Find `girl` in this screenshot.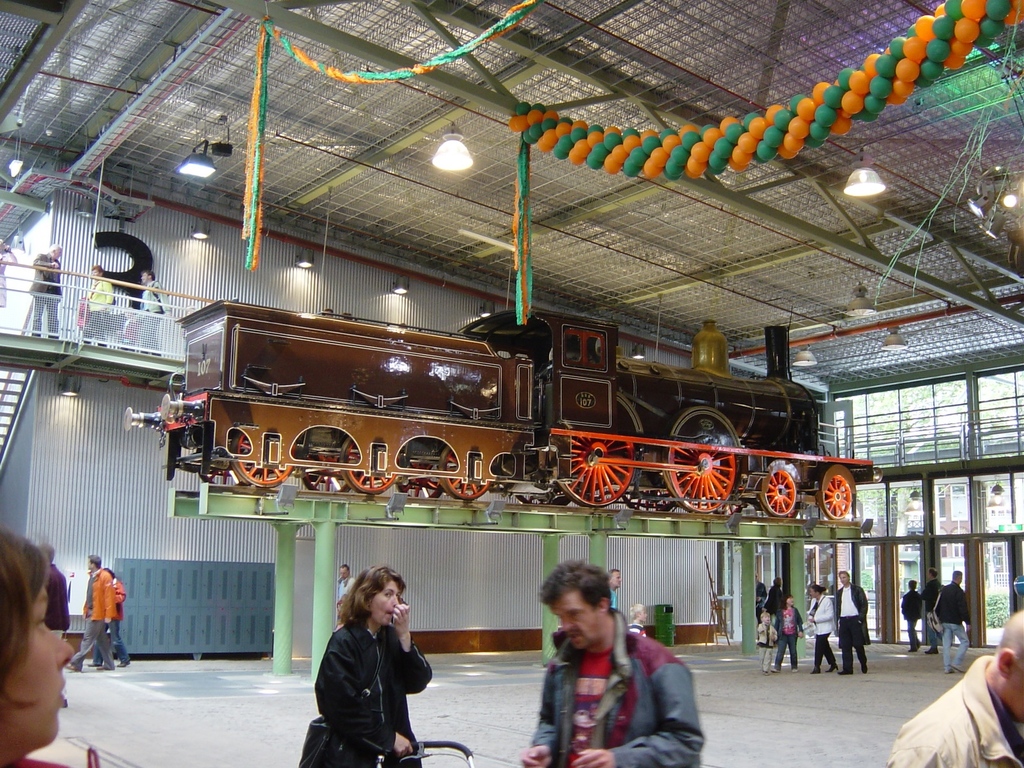
The bounding box for `girl` is 0:524:79:767.
